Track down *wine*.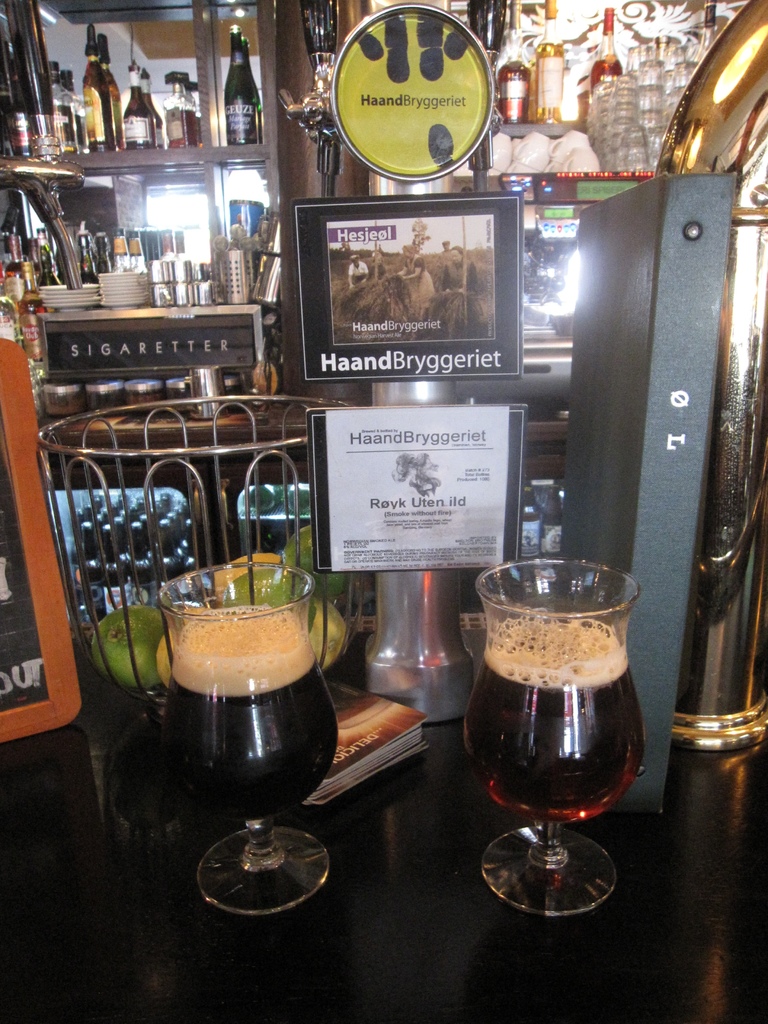
Tracked to 107 46 149 154.
